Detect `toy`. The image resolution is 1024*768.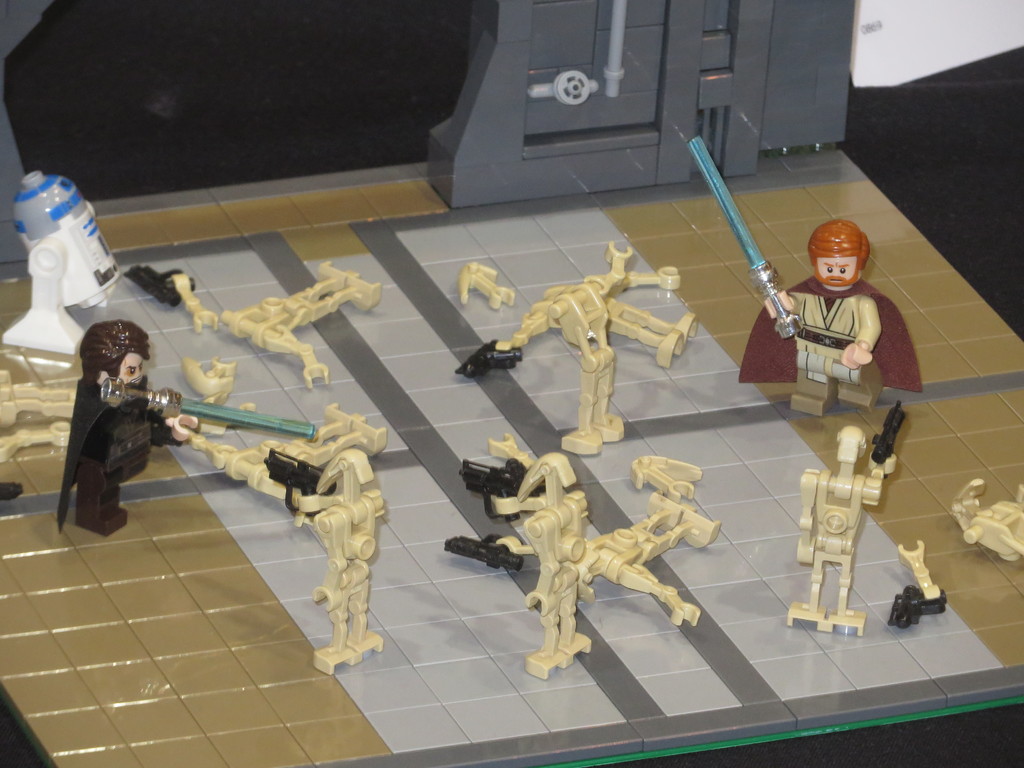
l=630, t=451, r=706, b=506.
